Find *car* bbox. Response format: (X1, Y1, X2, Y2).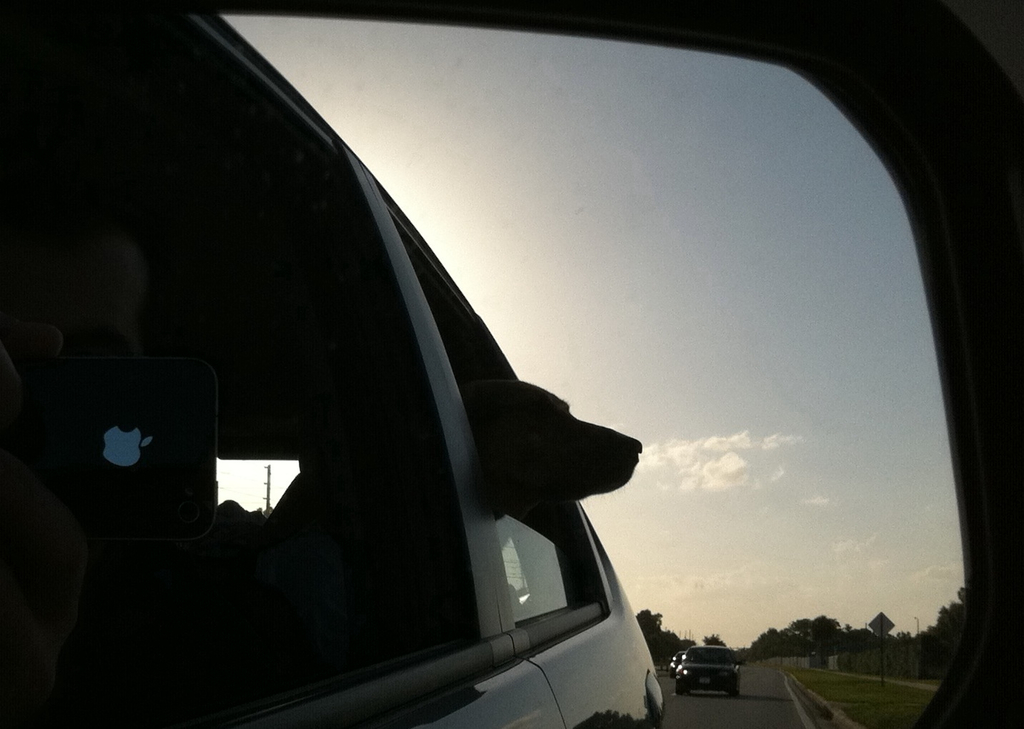
(0, 16, 673, 724).
